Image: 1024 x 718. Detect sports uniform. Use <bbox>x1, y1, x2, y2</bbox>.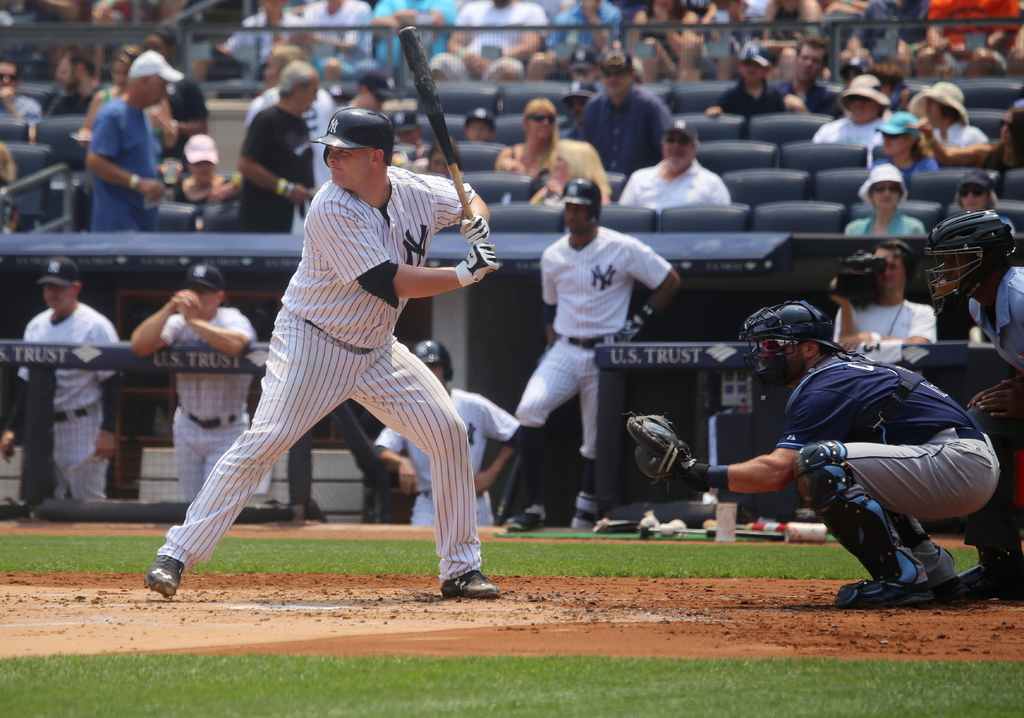
<bbox>145, 261, 266, 513</bbox>.
